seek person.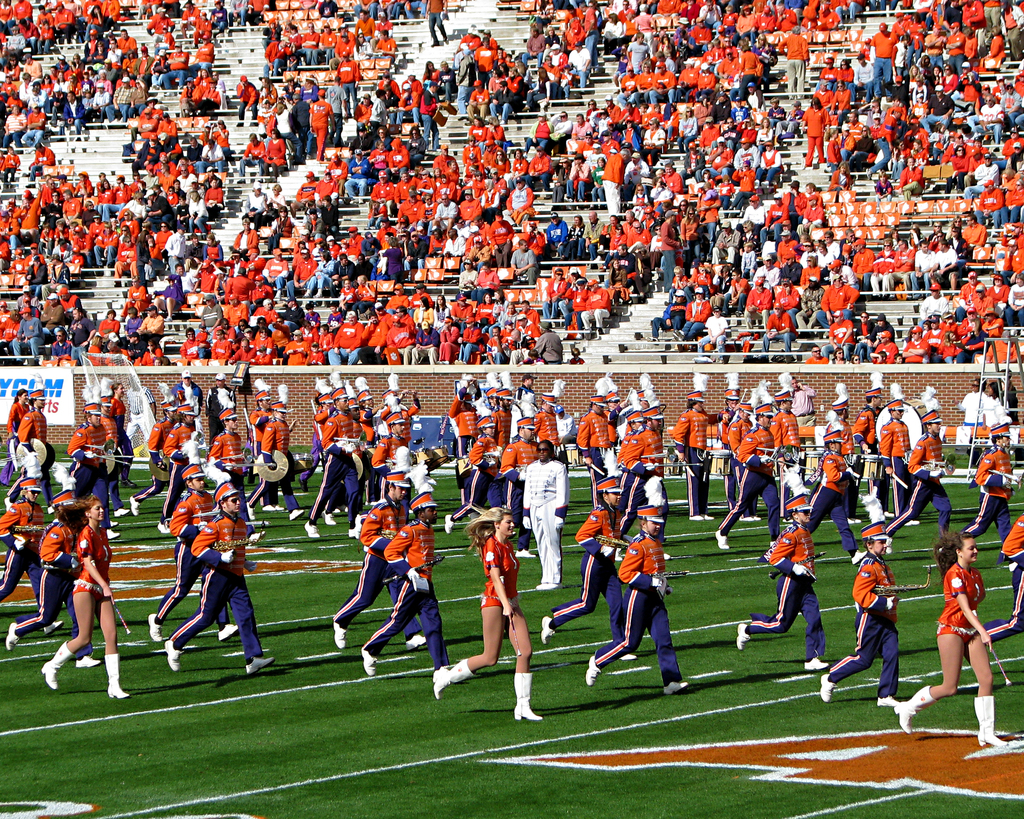
(48,331,67,365).
